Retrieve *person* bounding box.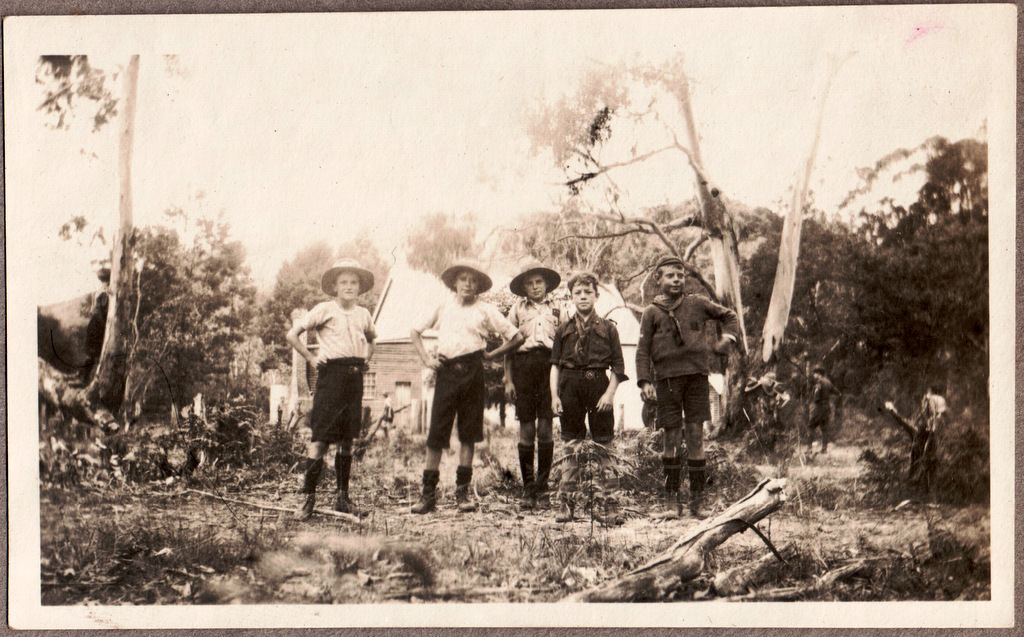
Bounding box: rect(638, 254, 736, 529).
